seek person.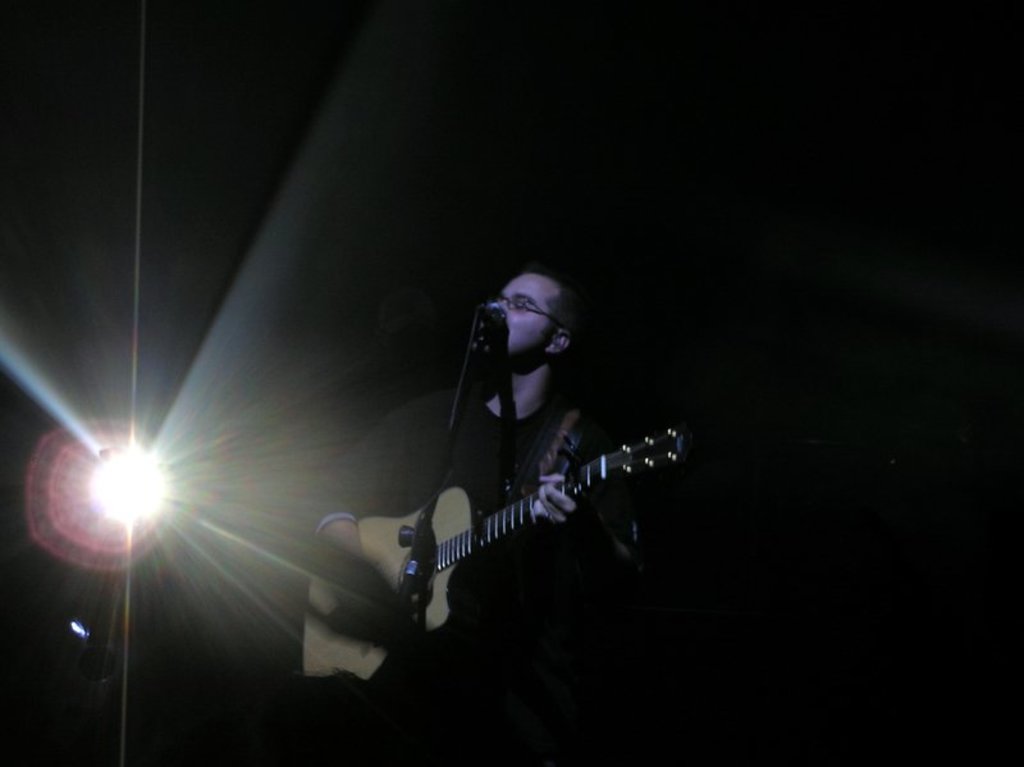
locate(306, 264, 634, 563).
